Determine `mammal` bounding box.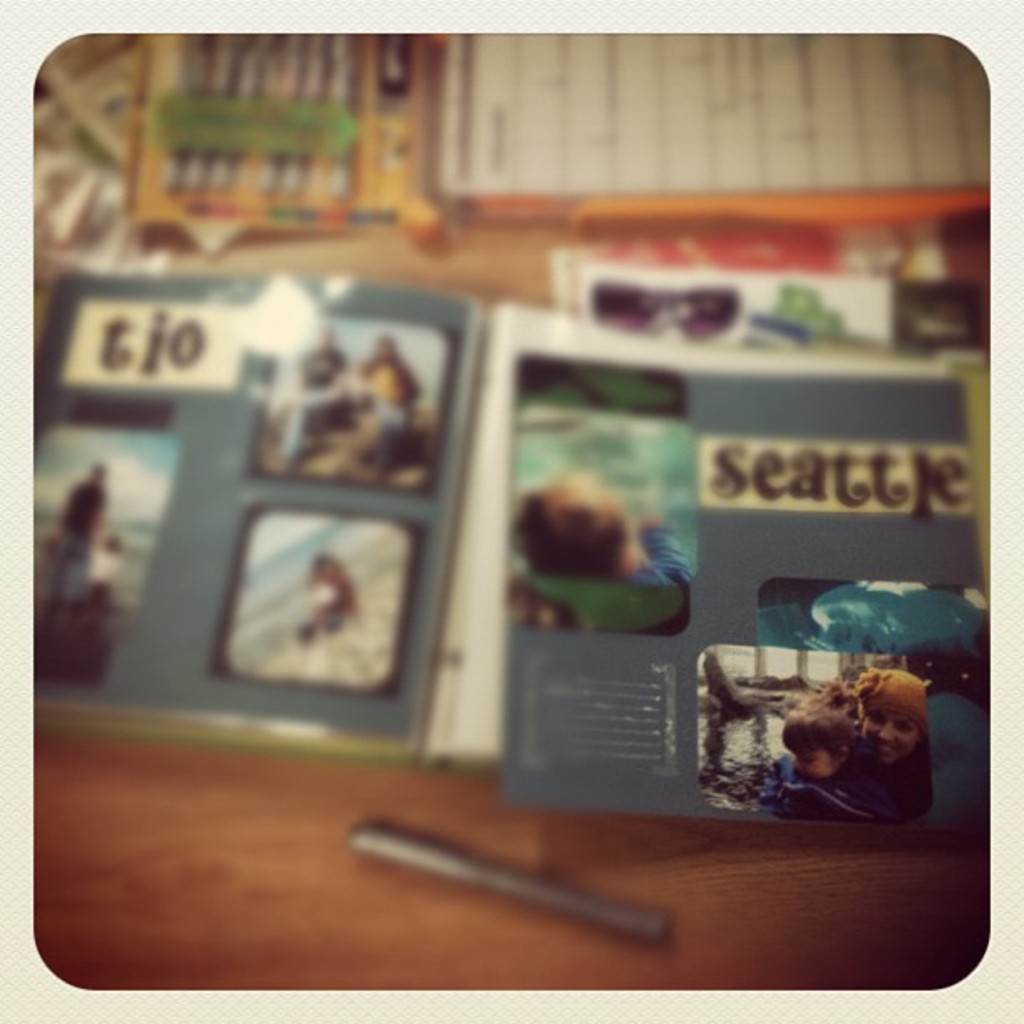
Determined: pyautogui.locateOnScreen(850, 664, 924, 818).
